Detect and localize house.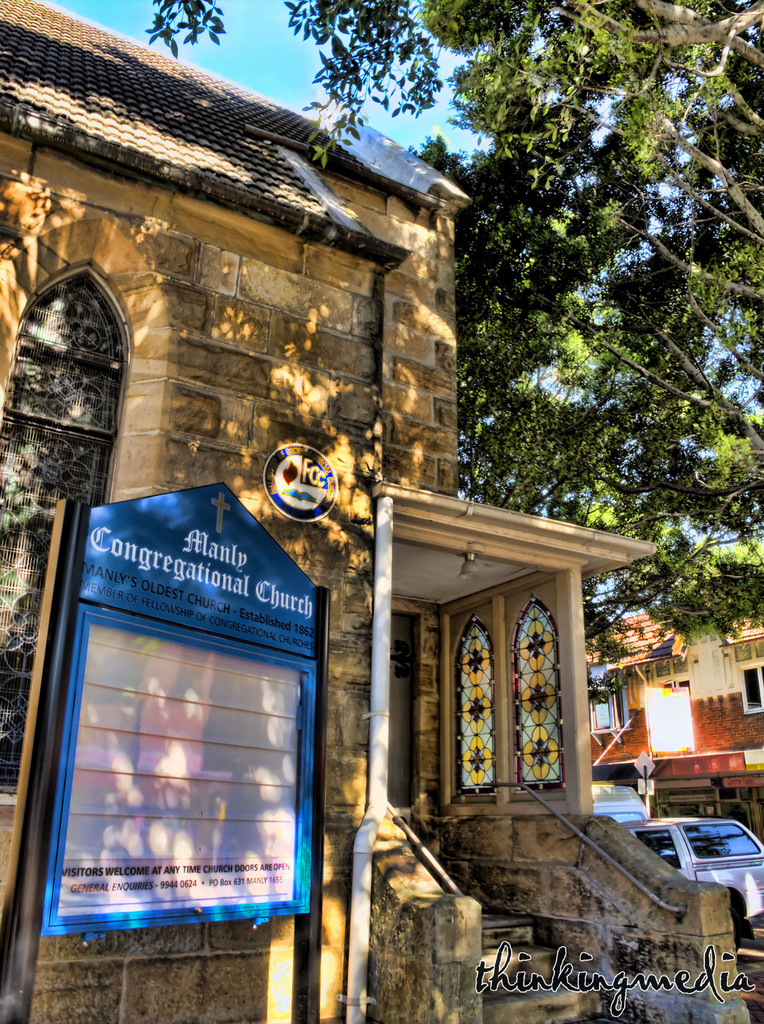
Localized at detection(593, 545, 763, 862).
